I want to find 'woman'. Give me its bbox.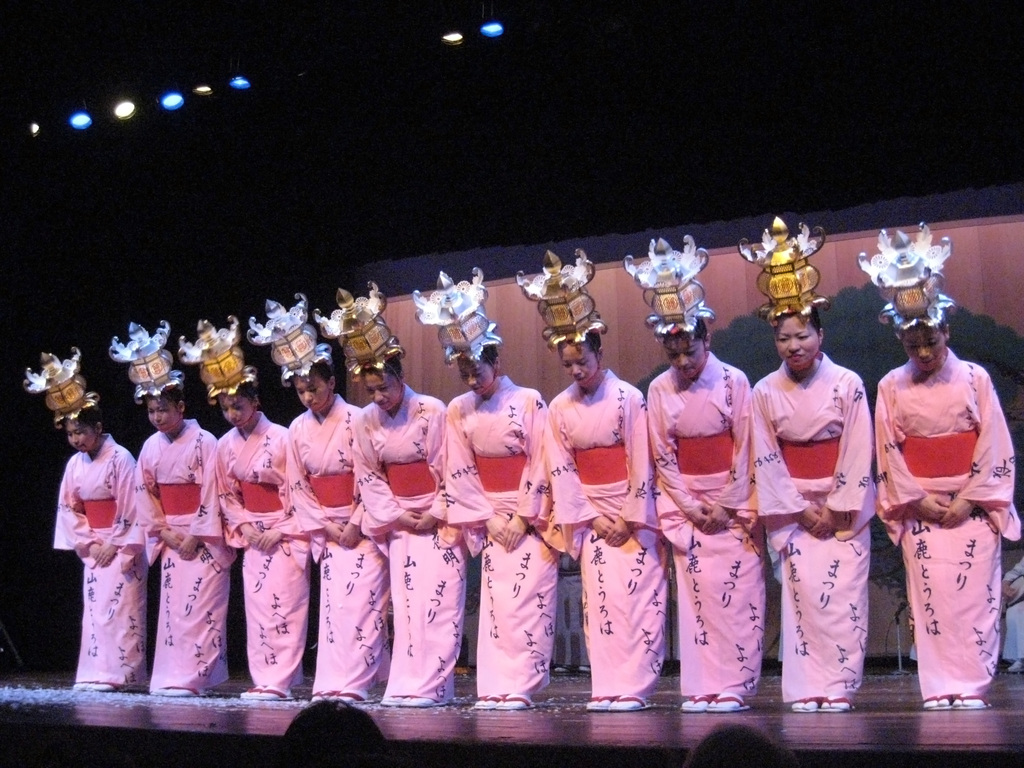
287:358:391:703.
